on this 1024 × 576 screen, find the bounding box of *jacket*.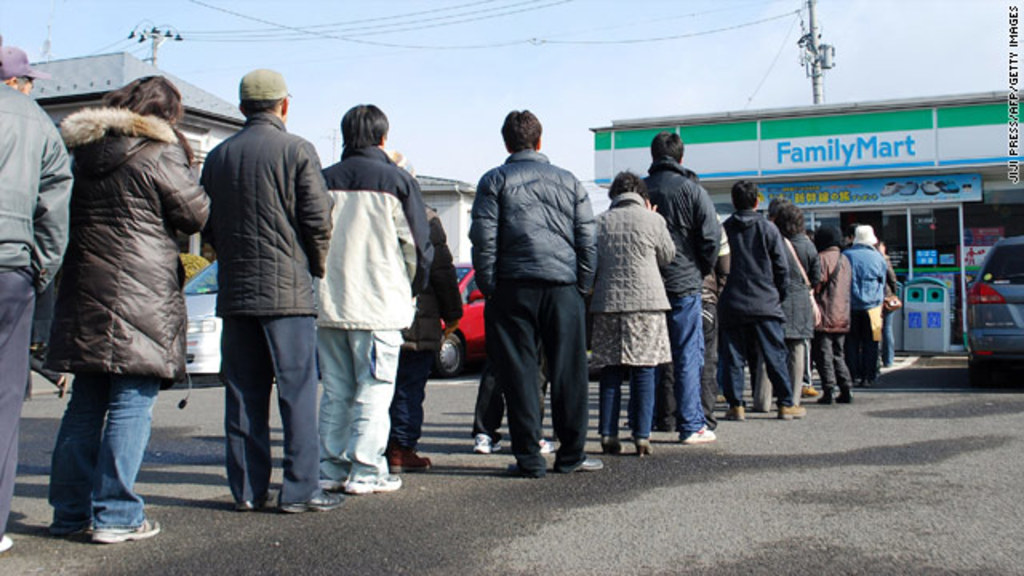
Bounding box: {"x1": 658, "y1": 160, "x2": 722, "y2": 298}.
